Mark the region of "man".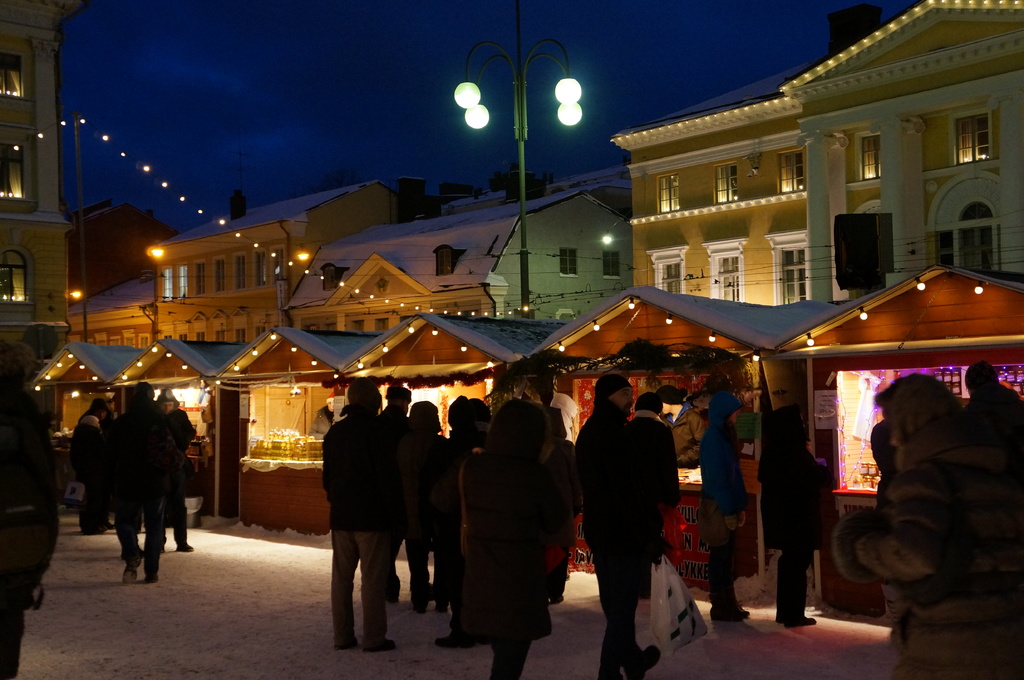
Region: bbox(574, 374, 667, 679).
